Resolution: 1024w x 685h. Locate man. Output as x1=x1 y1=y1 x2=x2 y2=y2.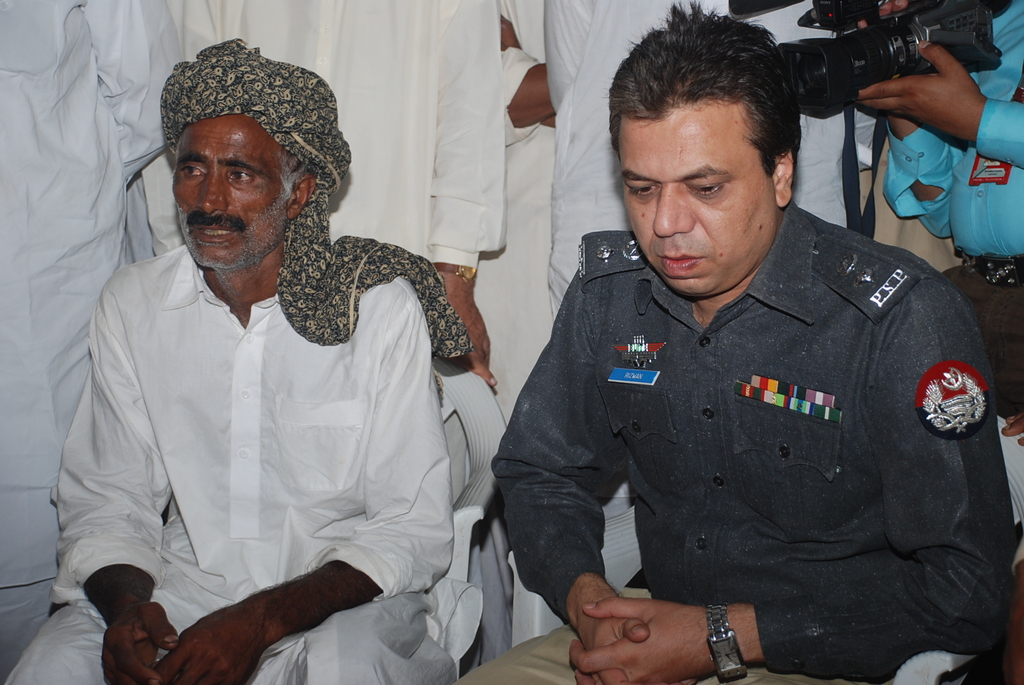
x1=0 y1=0 x2=191 y2=679.
